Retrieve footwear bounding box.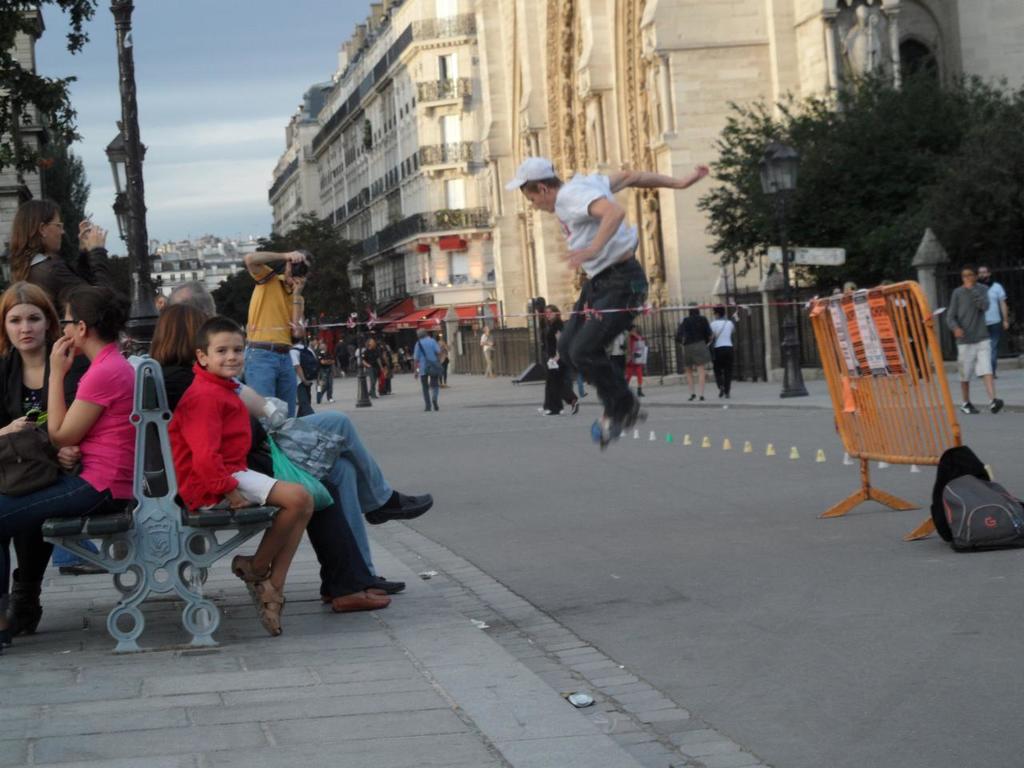
Bounding box: box(426, 408, 430, 410).
